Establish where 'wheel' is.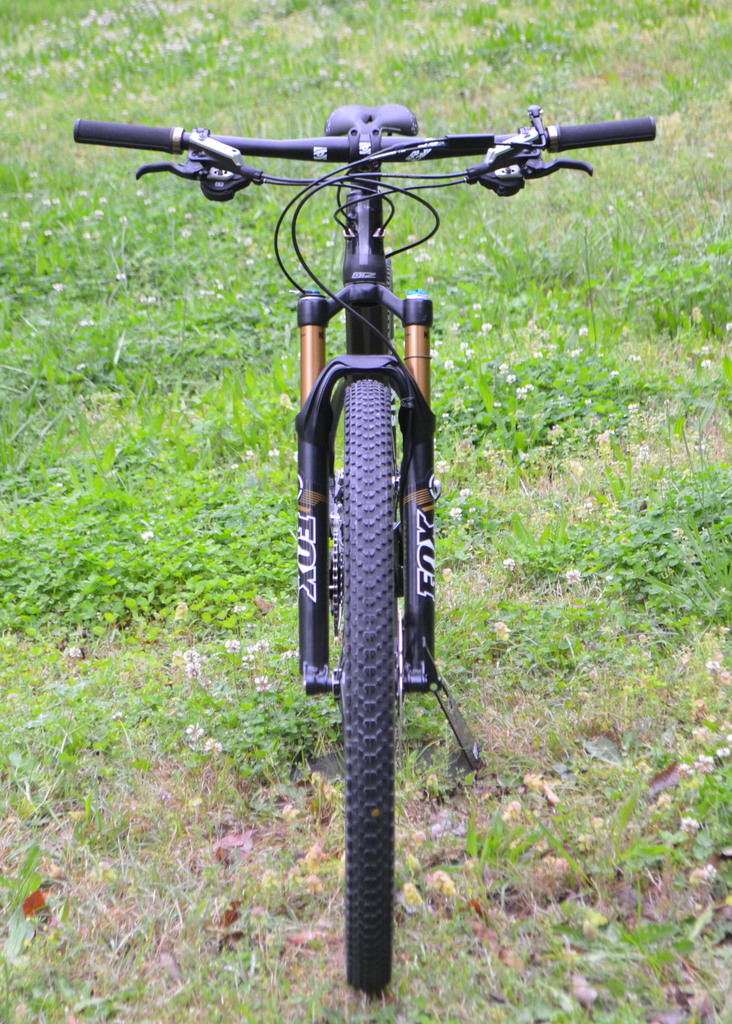
Established at (335, 381, 416, 993).
